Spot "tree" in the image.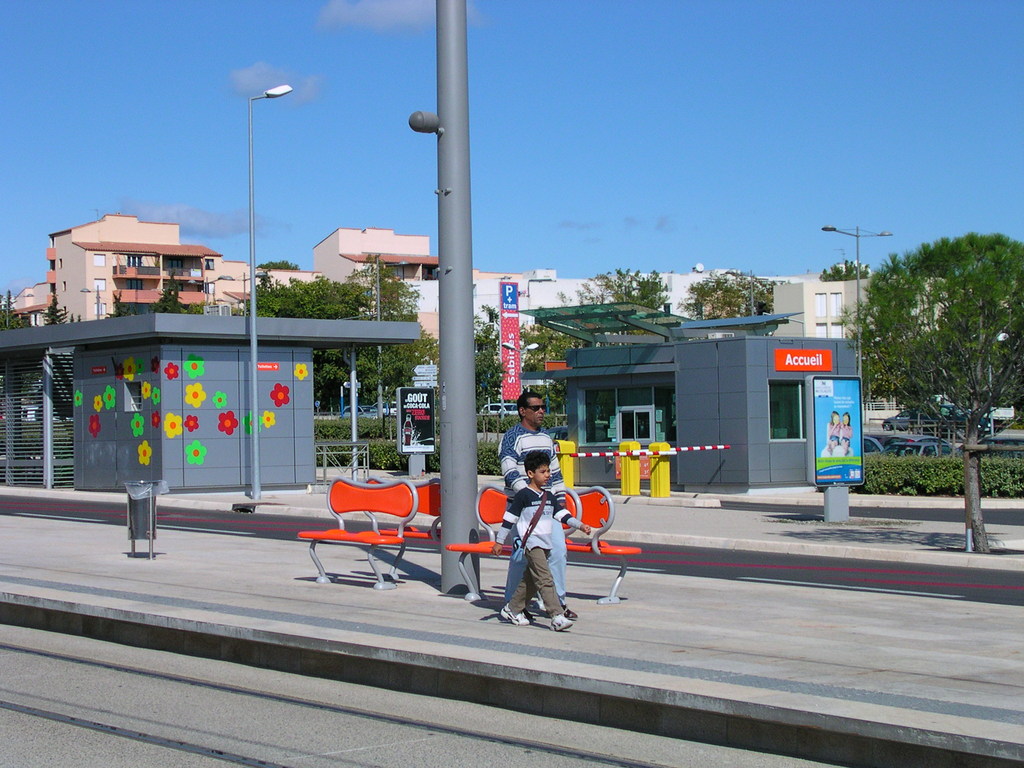
"tree" found at box=[104, 294, 139, 317].
